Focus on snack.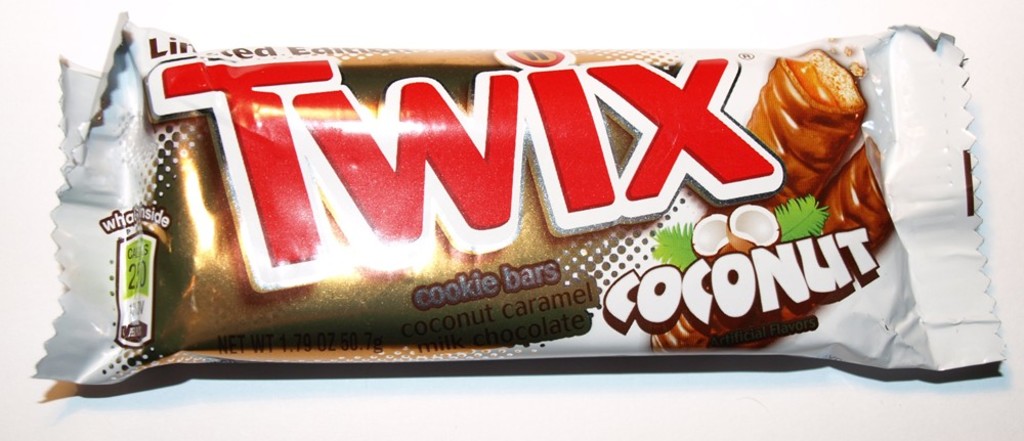
Focused at {"left": 29, "top": 10, "right": 1004, "bottom": 377}.
